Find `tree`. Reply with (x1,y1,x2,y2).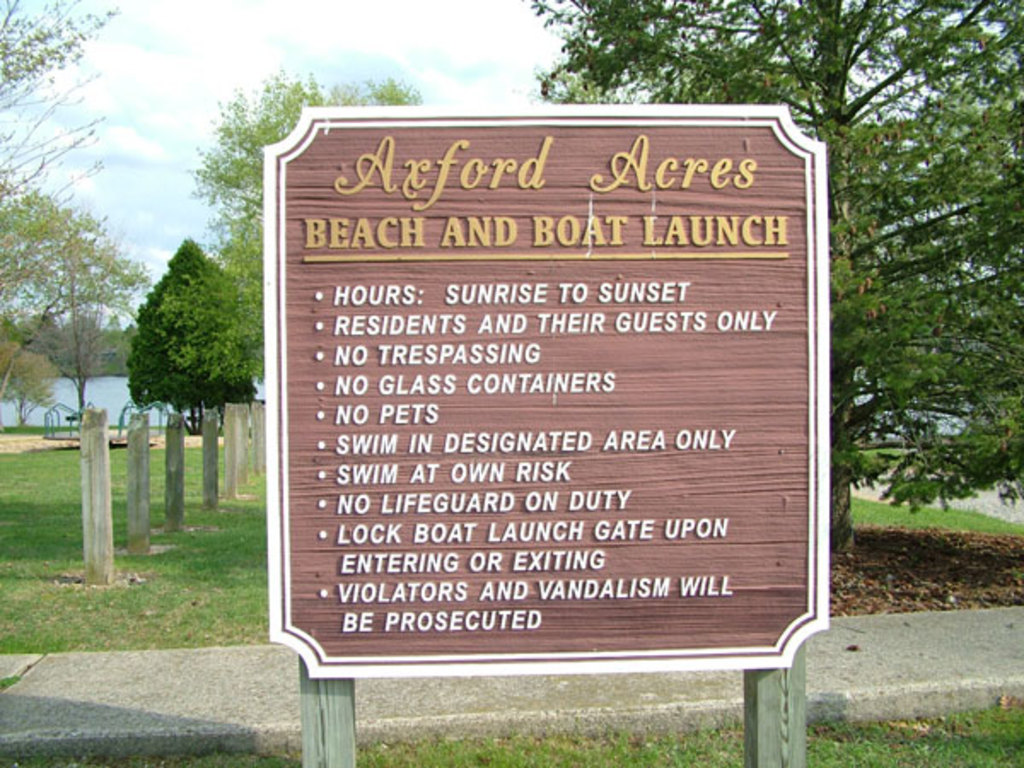
(515,0,1022,560).
